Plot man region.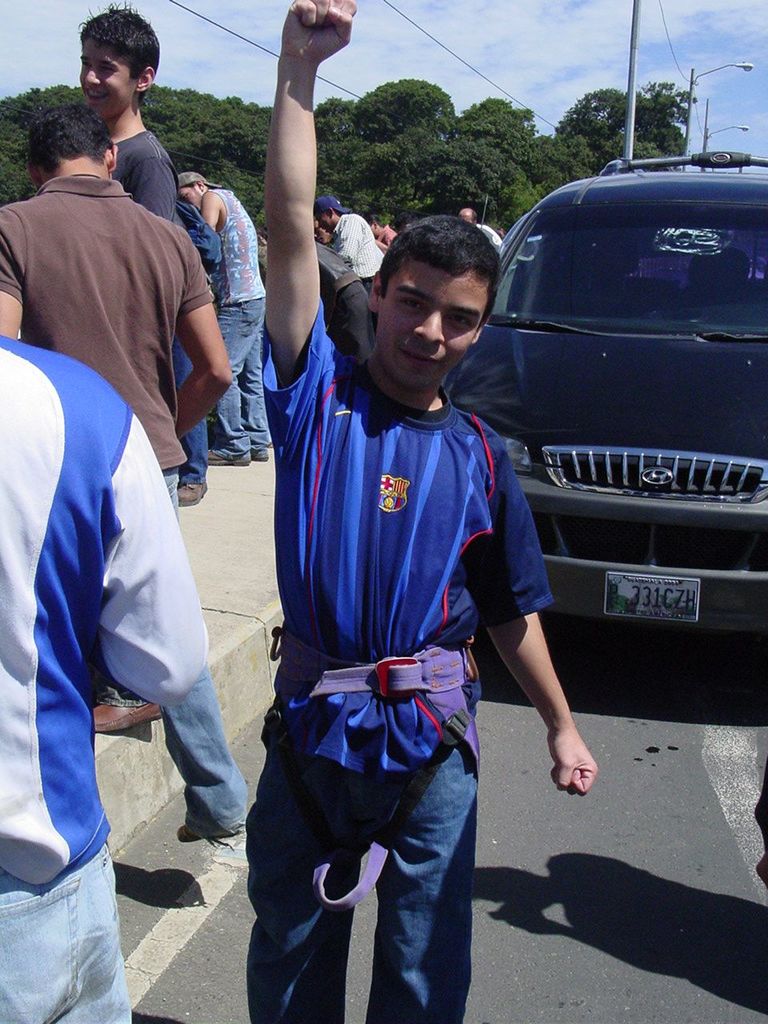
Plotted at left=70, top=0, right=185, bottom=223.
